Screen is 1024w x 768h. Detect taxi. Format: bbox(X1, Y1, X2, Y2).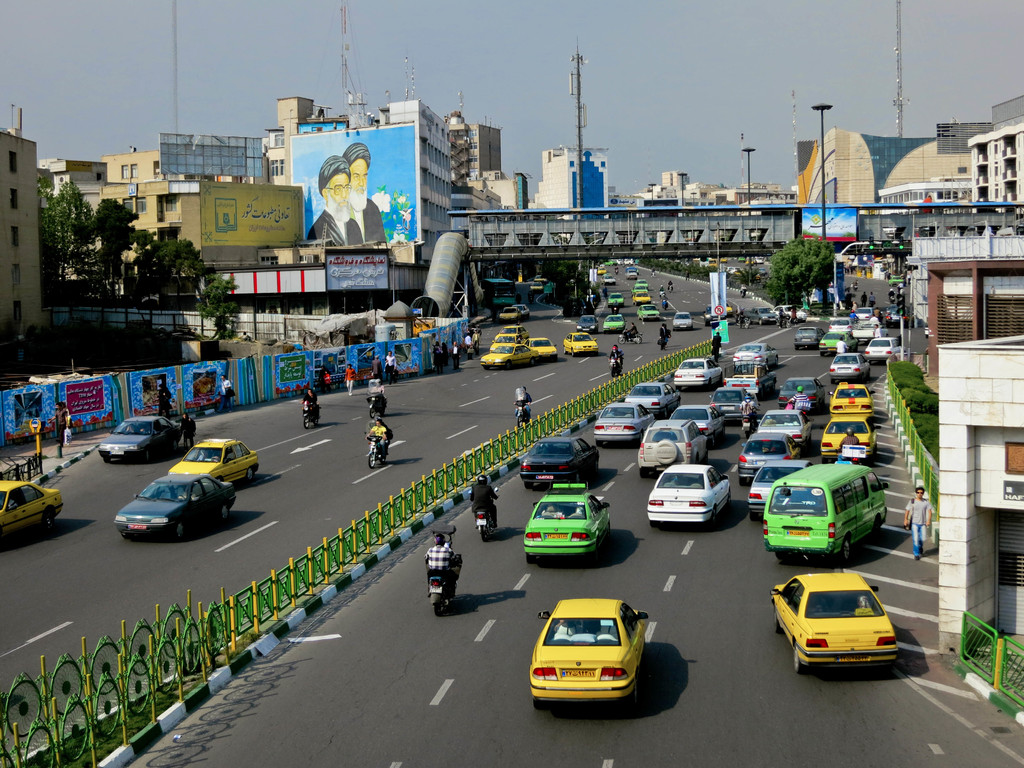
bbox(499, 324, 528, 344).
